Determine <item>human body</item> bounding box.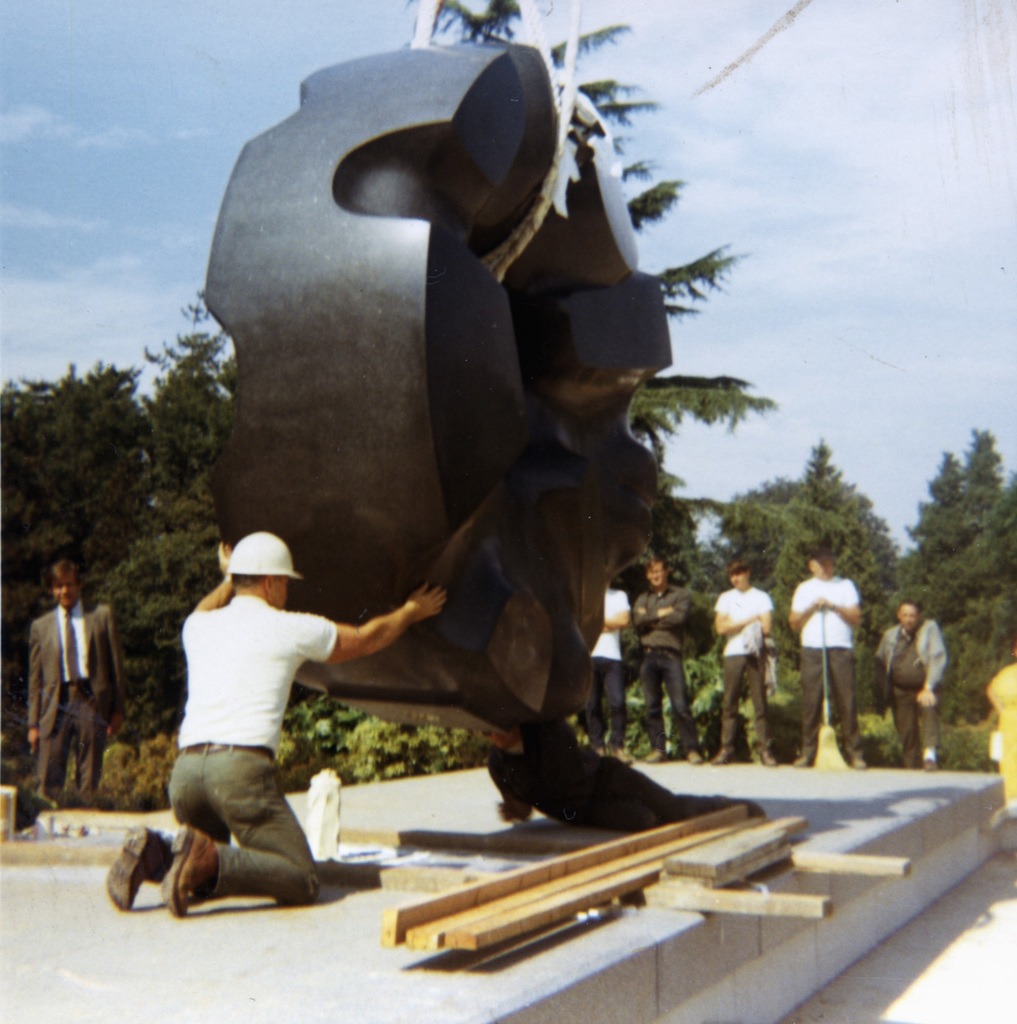
Determined: detection(707, 583, 781, 771).
